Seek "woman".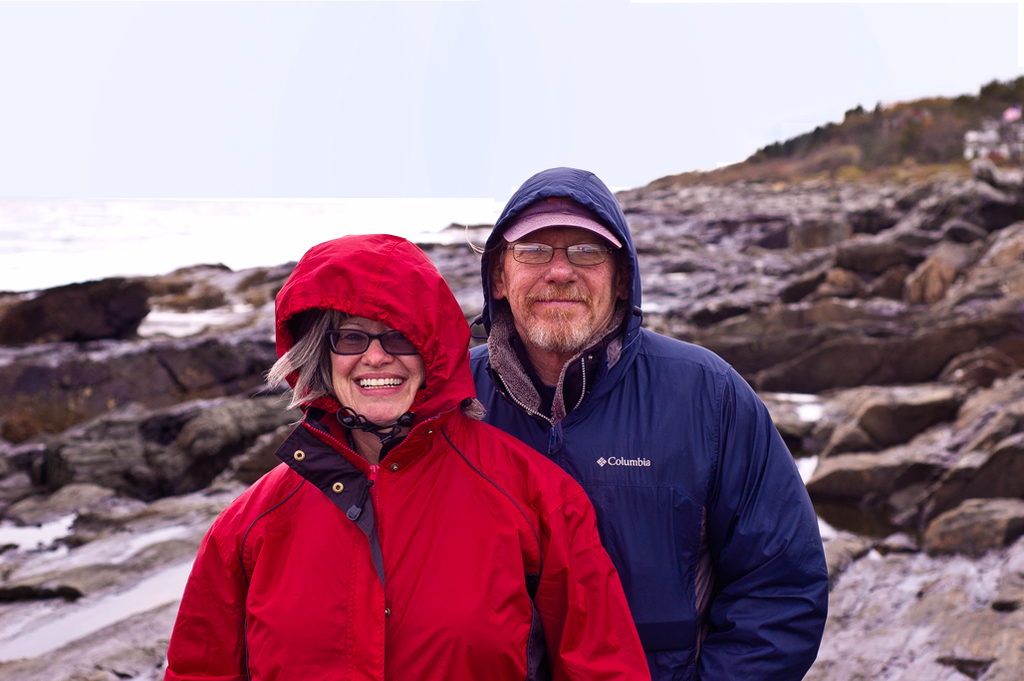
l=165, t=202, r=620, b=680.
